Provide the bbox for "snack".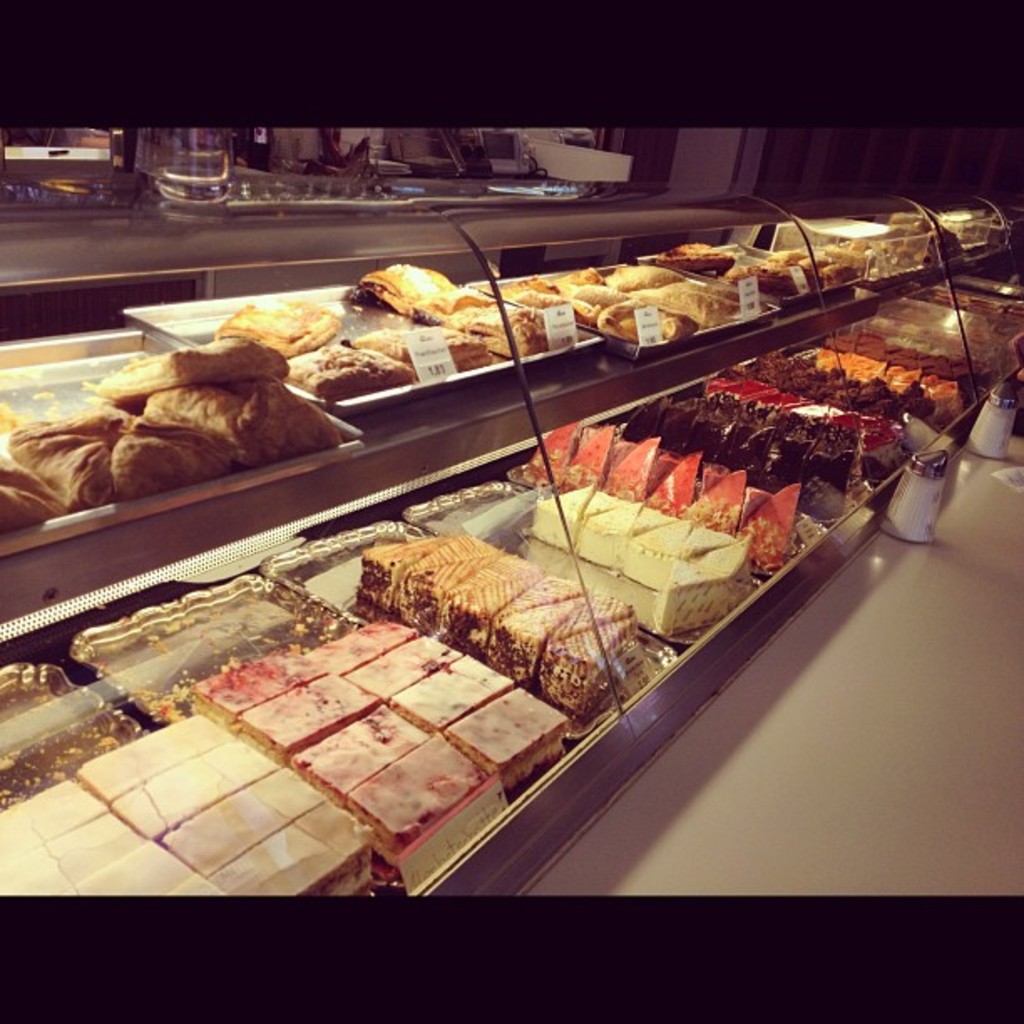
left=184, top=653, right=323, bottom=731.
